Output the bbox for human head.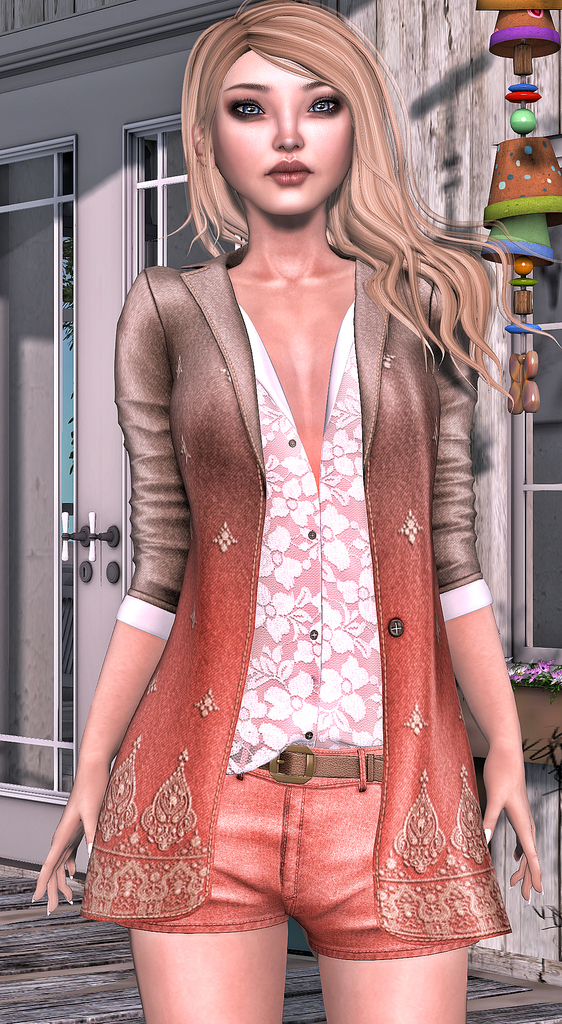
bbox=(176, 8, 403, 209).
